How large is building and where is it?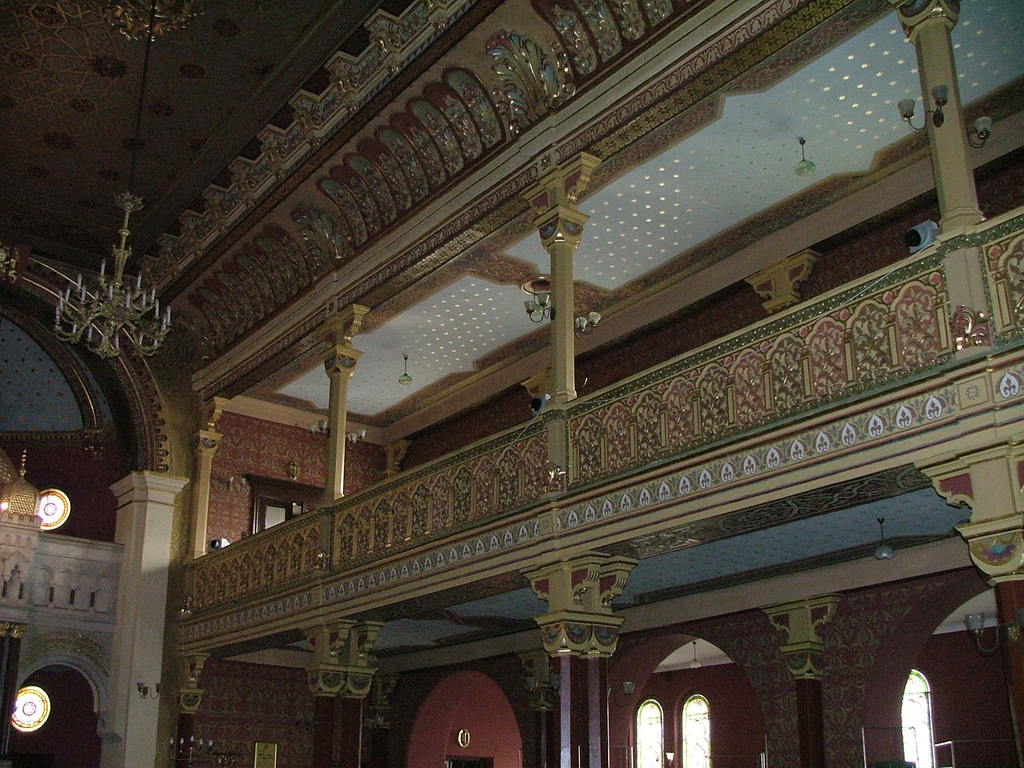
Bounding box: <region>0, 0, 1023, 767</region>.
